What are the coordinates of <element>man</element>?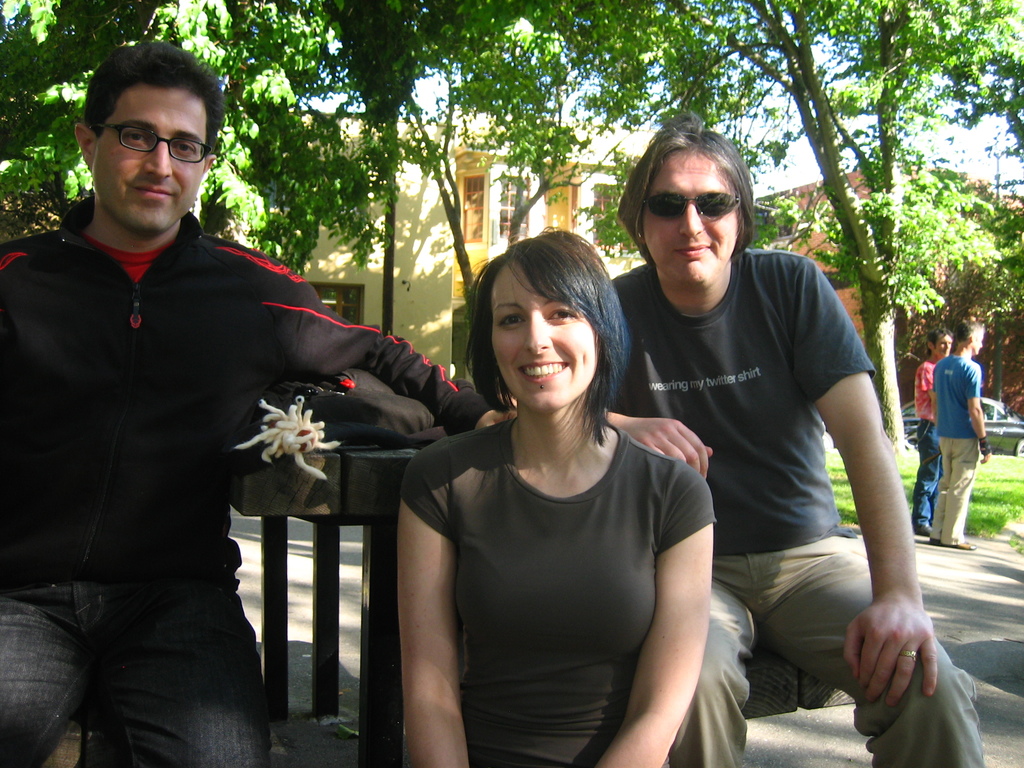
[x1=593, y1=116, x2=990, y2=767].
